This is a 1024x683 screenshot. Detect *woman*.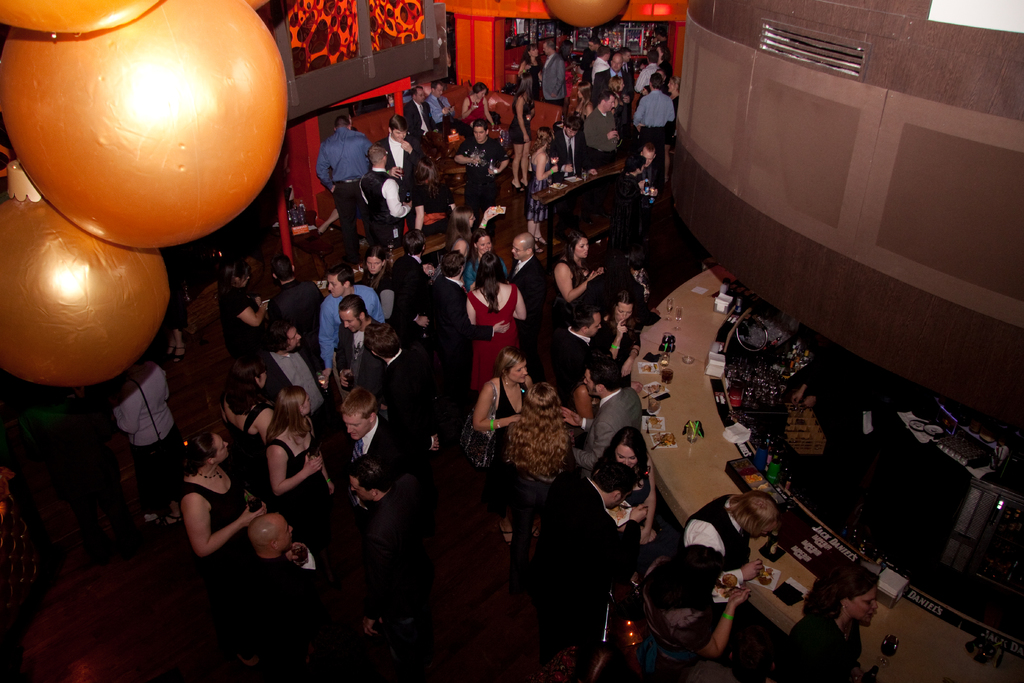
<region>578, 427, 665, 567</region>.
